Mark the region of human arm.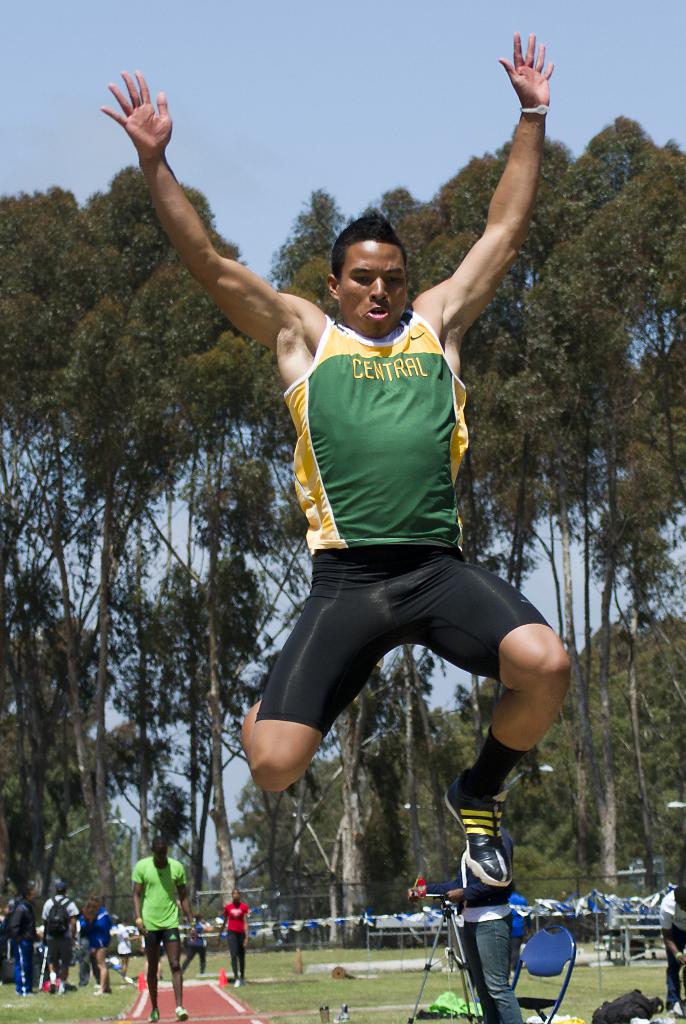
Region: rect(100, 68, 291, 348).
